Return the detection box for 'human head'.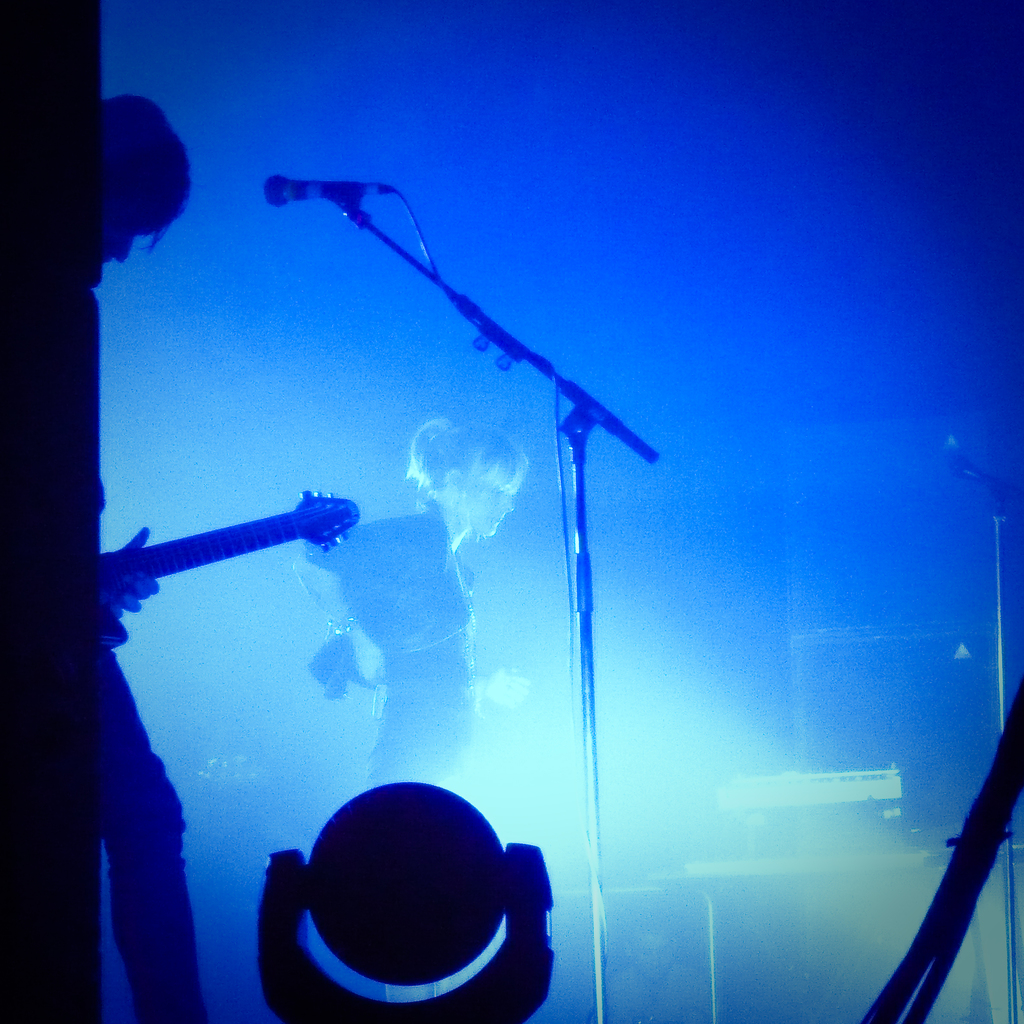
{"x1": 407, "y1": 414, "x2": 541, "y2": 545}.
